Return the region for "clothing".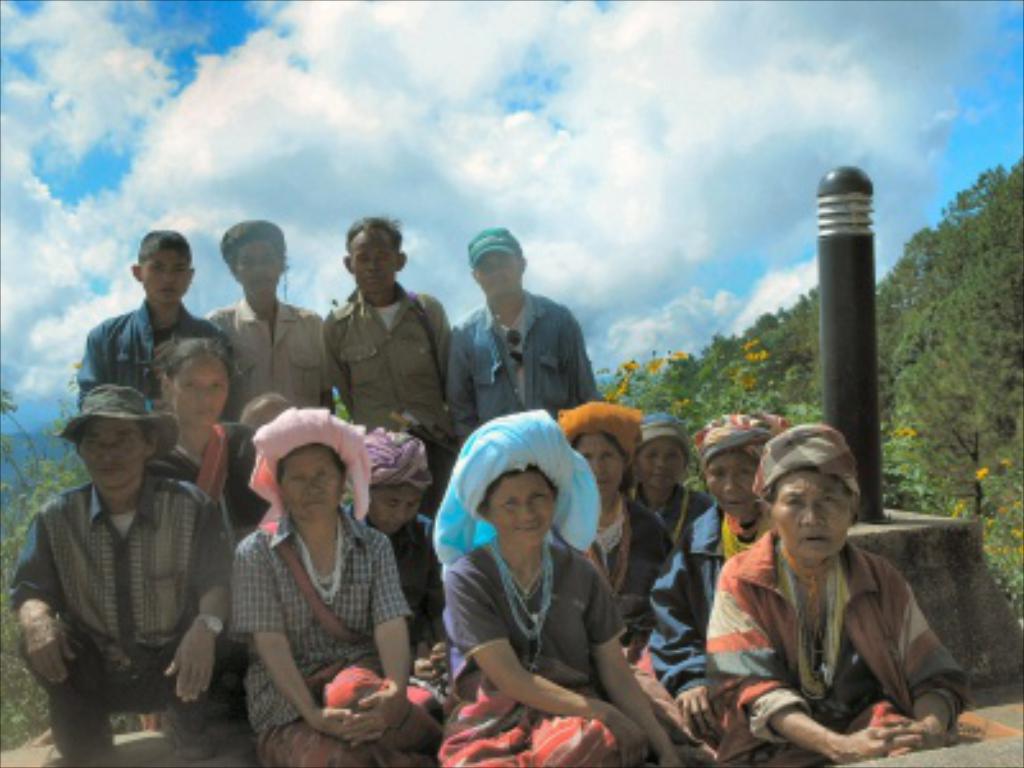
select_region(220, 497, 404, 765).
